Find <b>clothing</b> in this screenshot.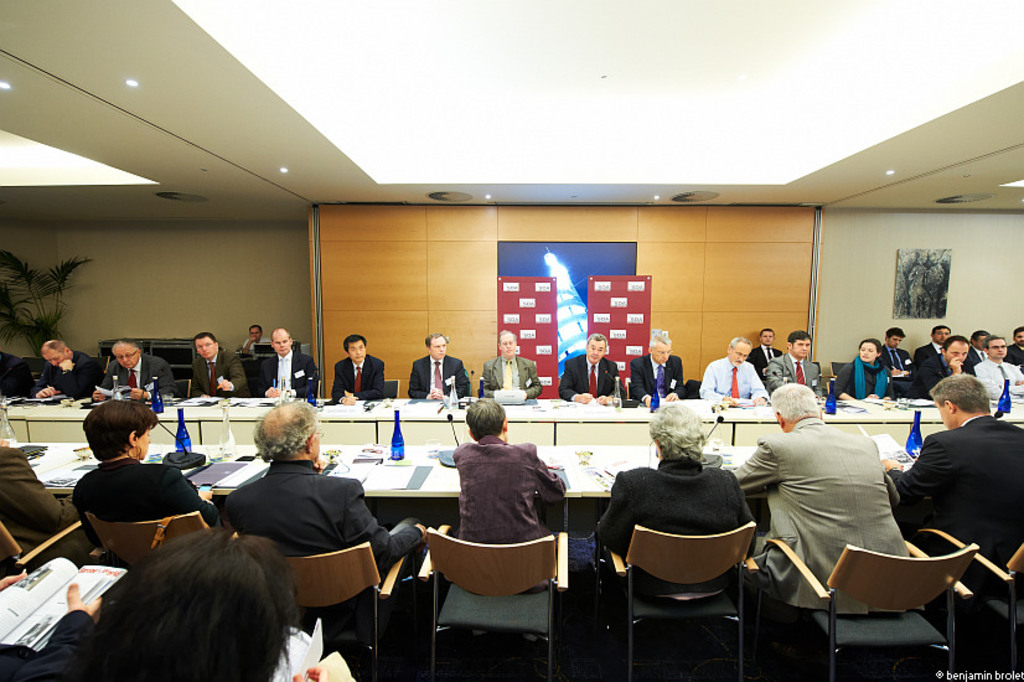
The bounding box for <b>clothing</b> is 967:353:1023:394.
